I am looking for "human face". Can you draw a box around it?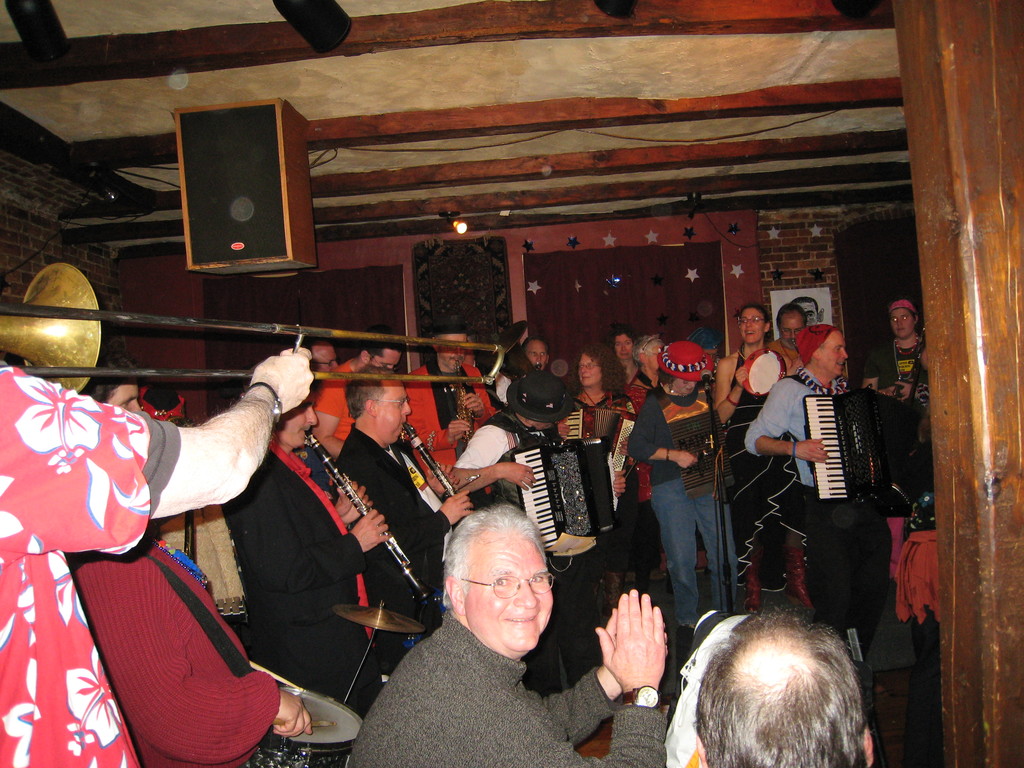
Sure, the bounding box is BBox(463, 524, 559, 658).
